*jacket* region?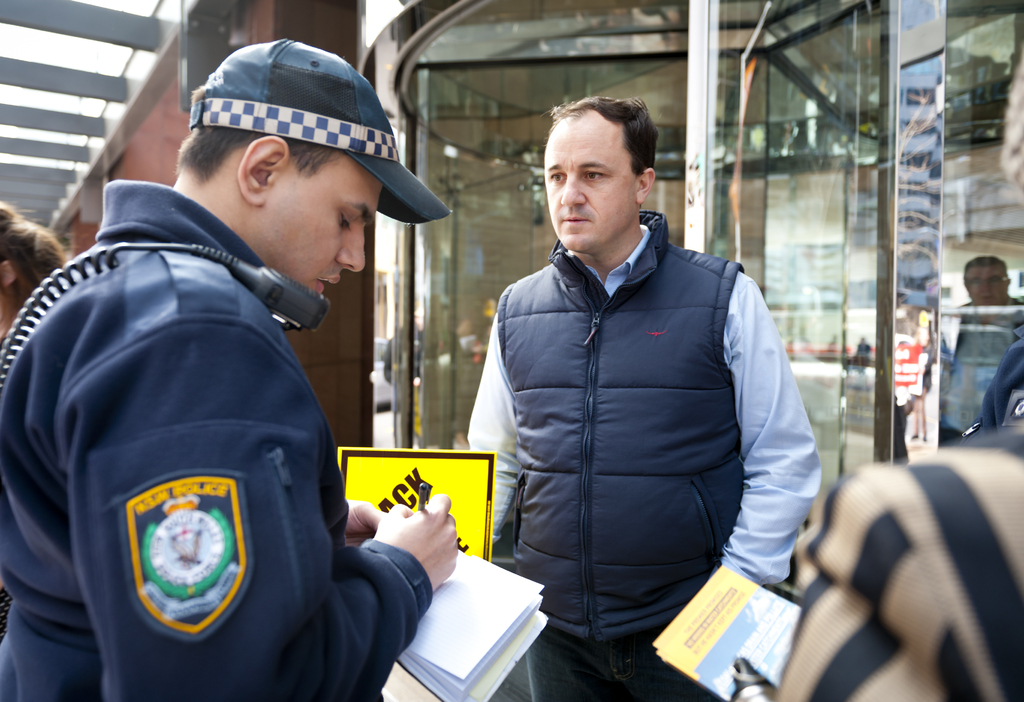
(left=494, top=213, right=742, bottom=639)
